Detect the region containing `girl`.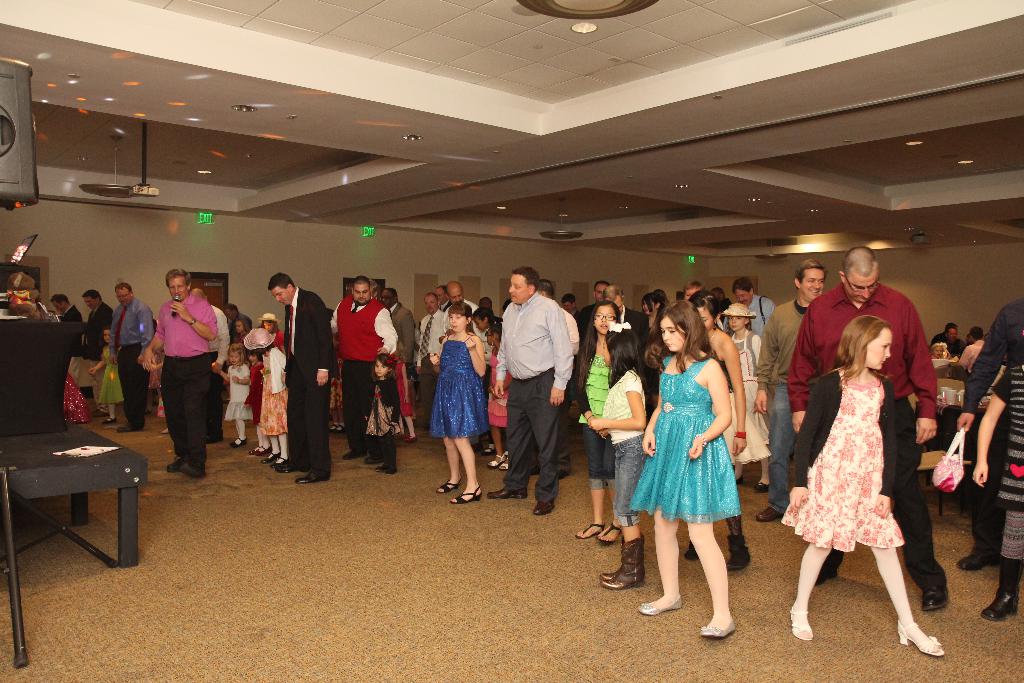
detection(486, 333, 509, 466).
